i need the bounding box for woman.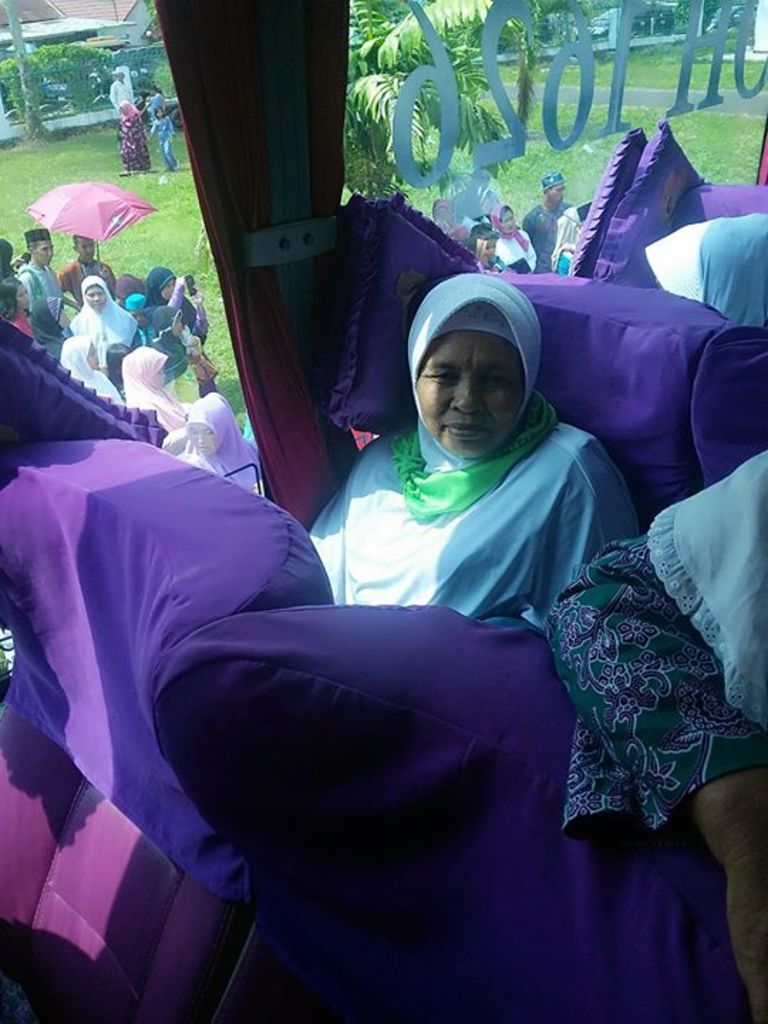
Here it is: 307, 233, 649, 697.
